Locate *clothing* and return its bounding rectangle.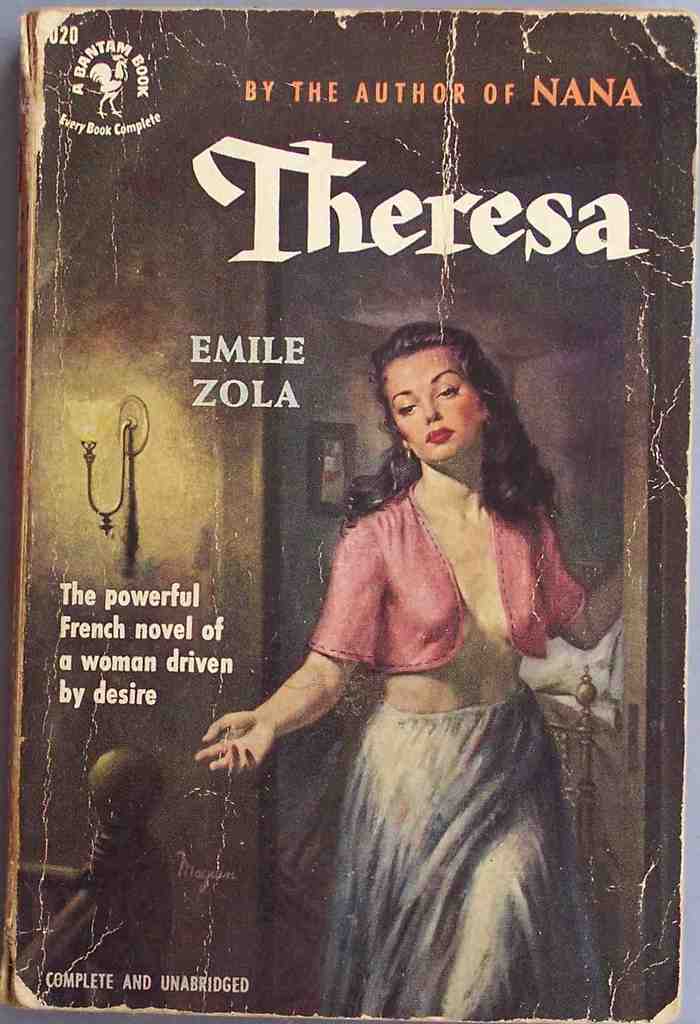
{"x1": 259, "y1": 410, "x2": 603, "y2": 934}.
